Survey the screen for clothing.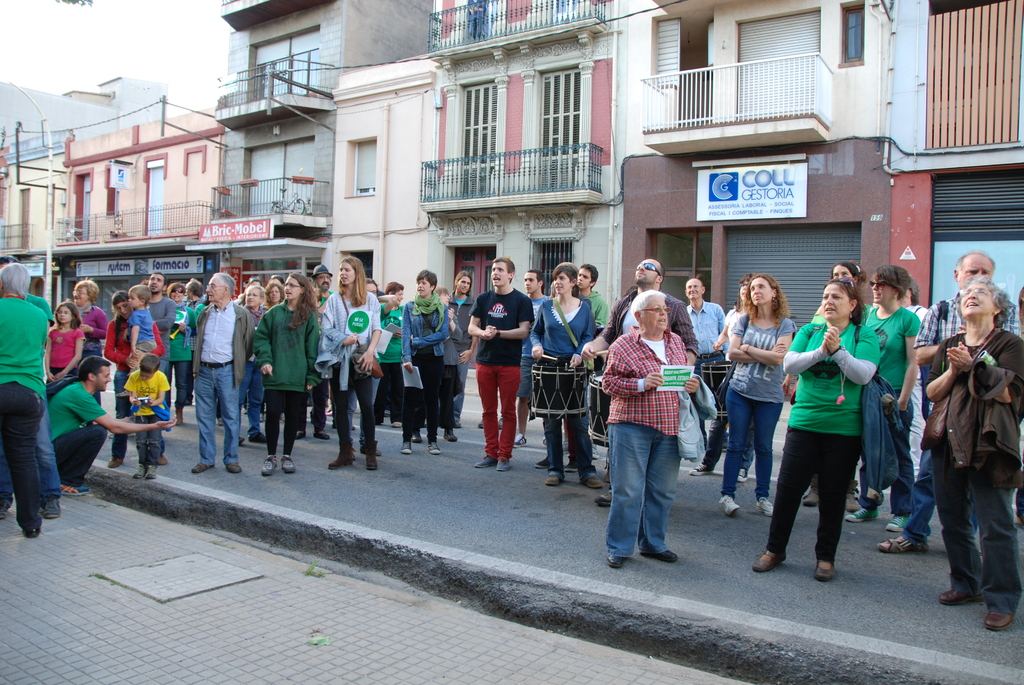
Survey found: <bbox>0, 294, 44, 391</bbox>.
